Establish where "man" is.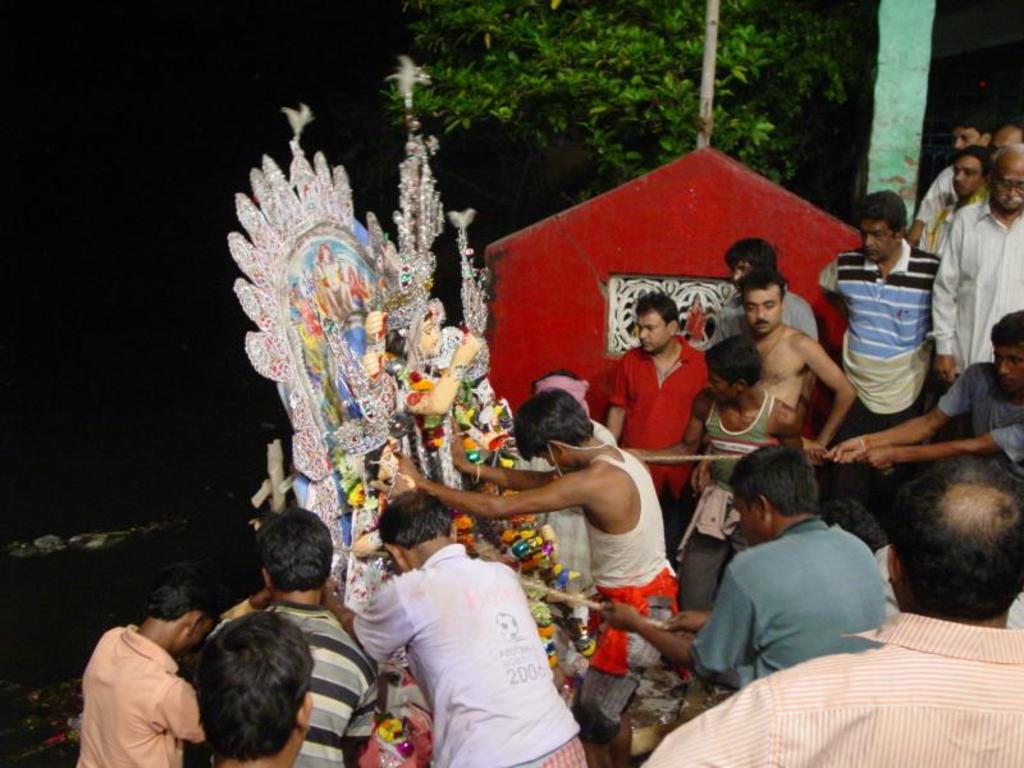
Established at (x1=995, y1=127, x2=1023, y2=148).
